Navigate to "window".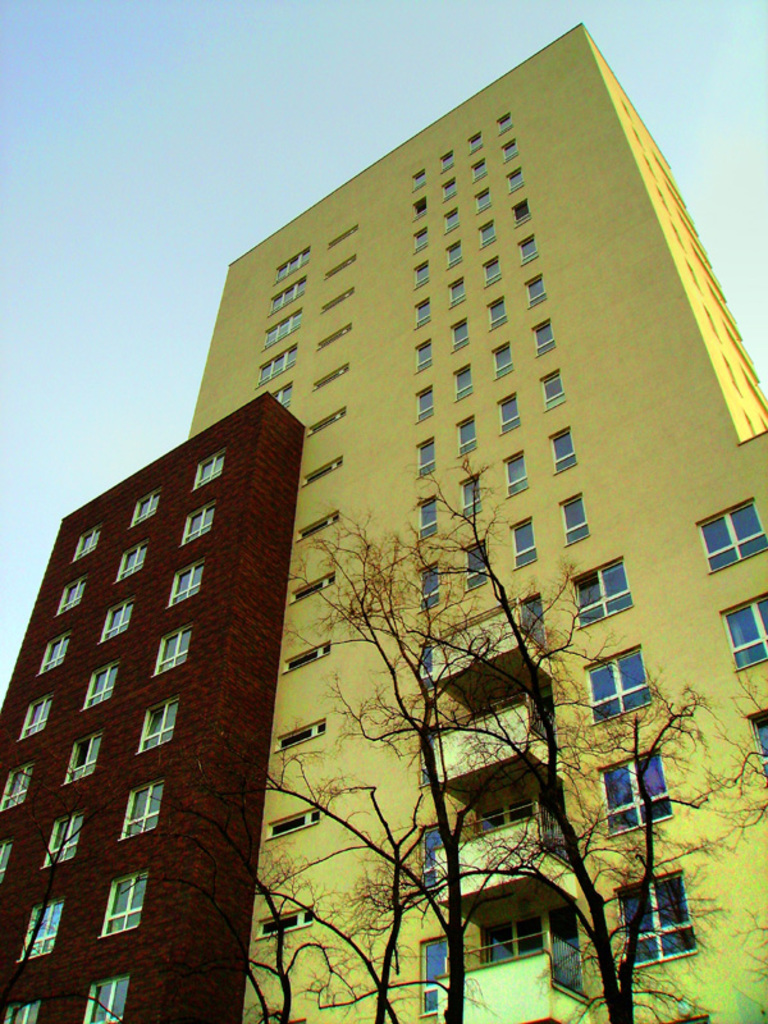
Navigation target: (left=412, top=168, right=424, bottom=188).
